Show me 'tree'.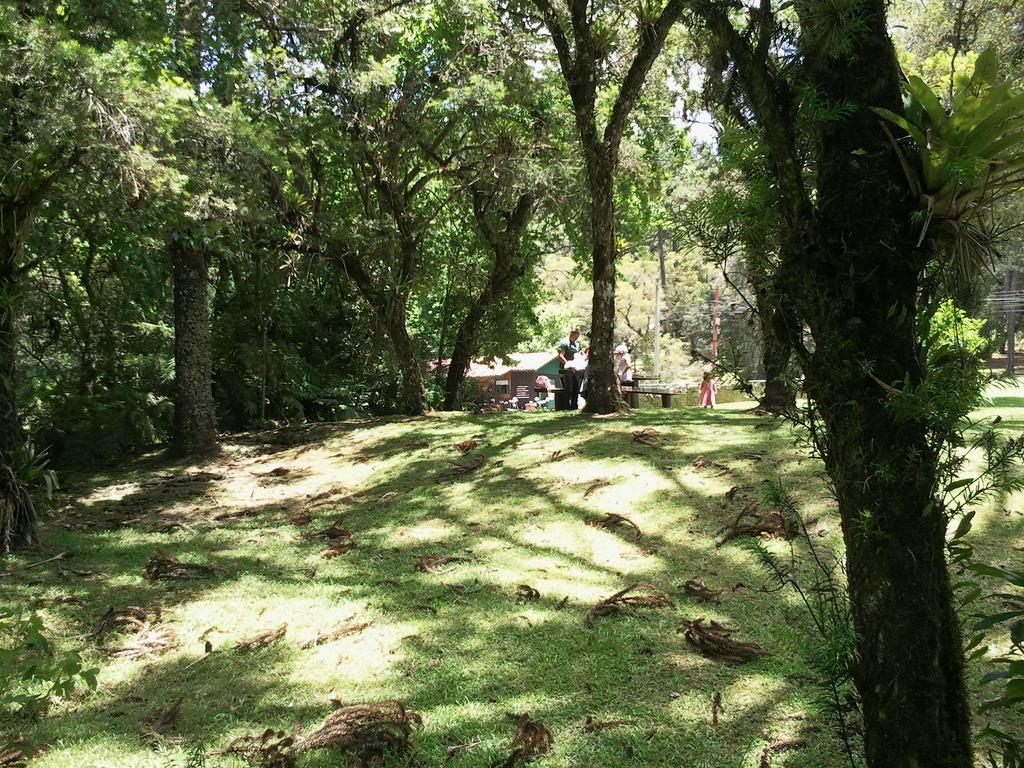
'tree' is here: 305,0,663,415.
